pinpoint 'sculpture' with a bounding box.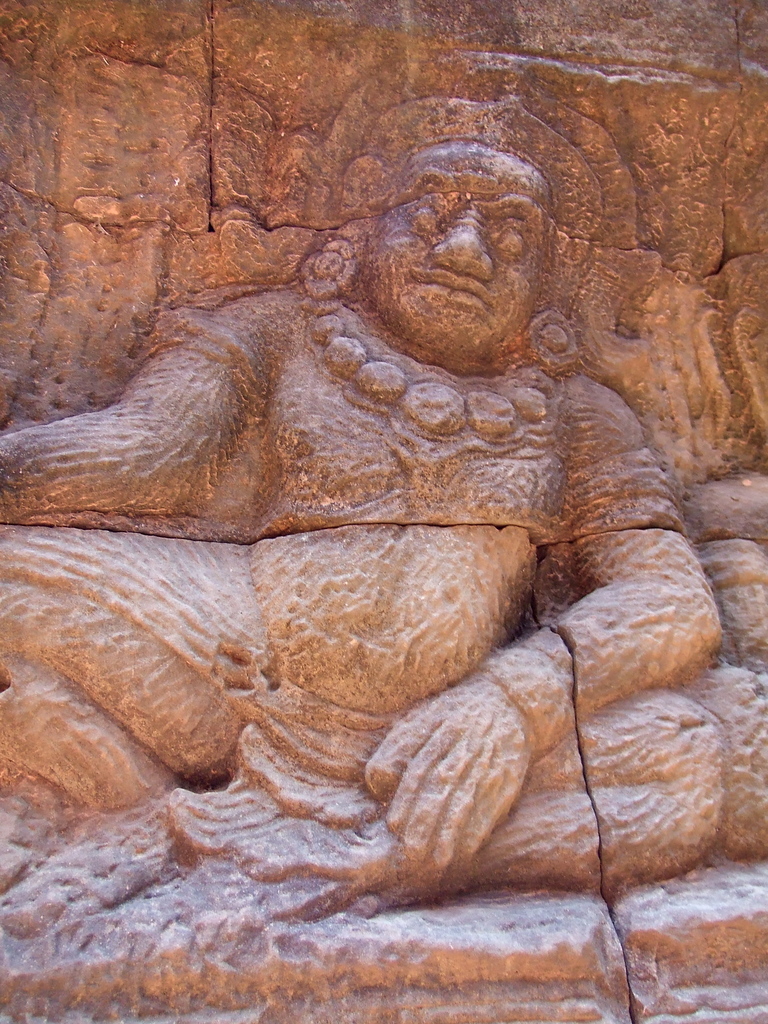
region(19, 84, 741, 1017).
